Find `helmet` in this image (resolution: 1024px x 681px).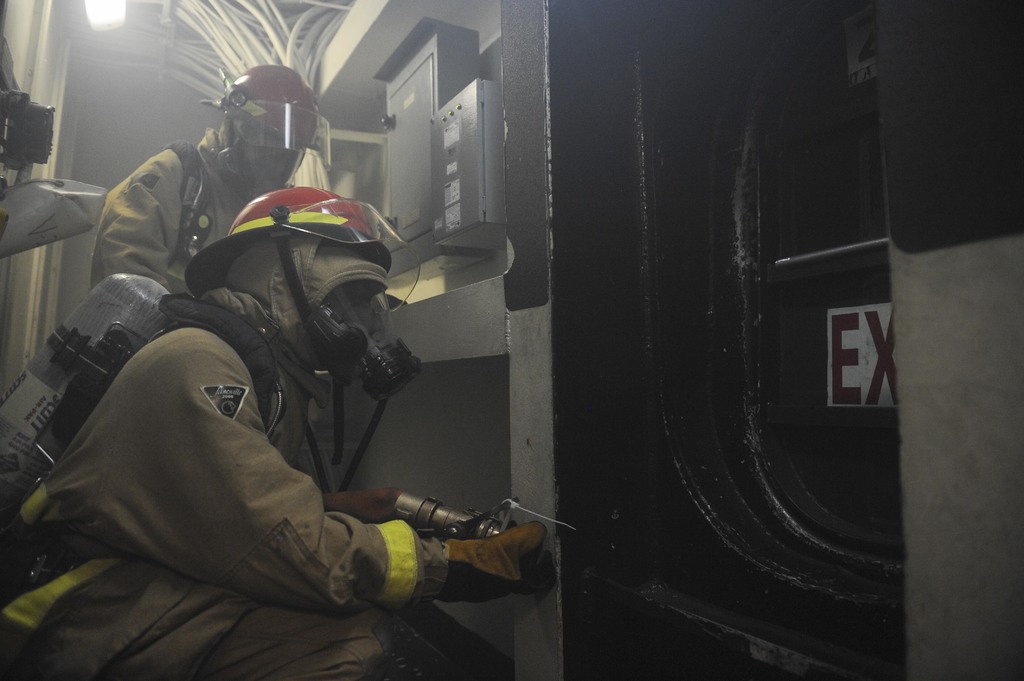
(213,59,332,190).
